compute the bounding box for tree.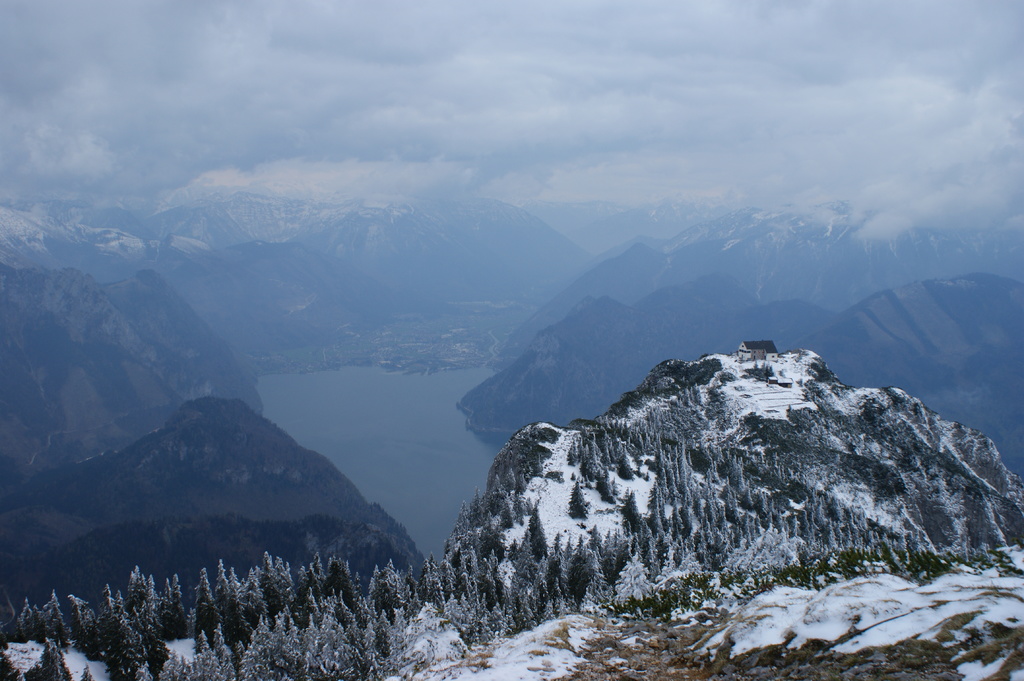
452 503 465 534.
